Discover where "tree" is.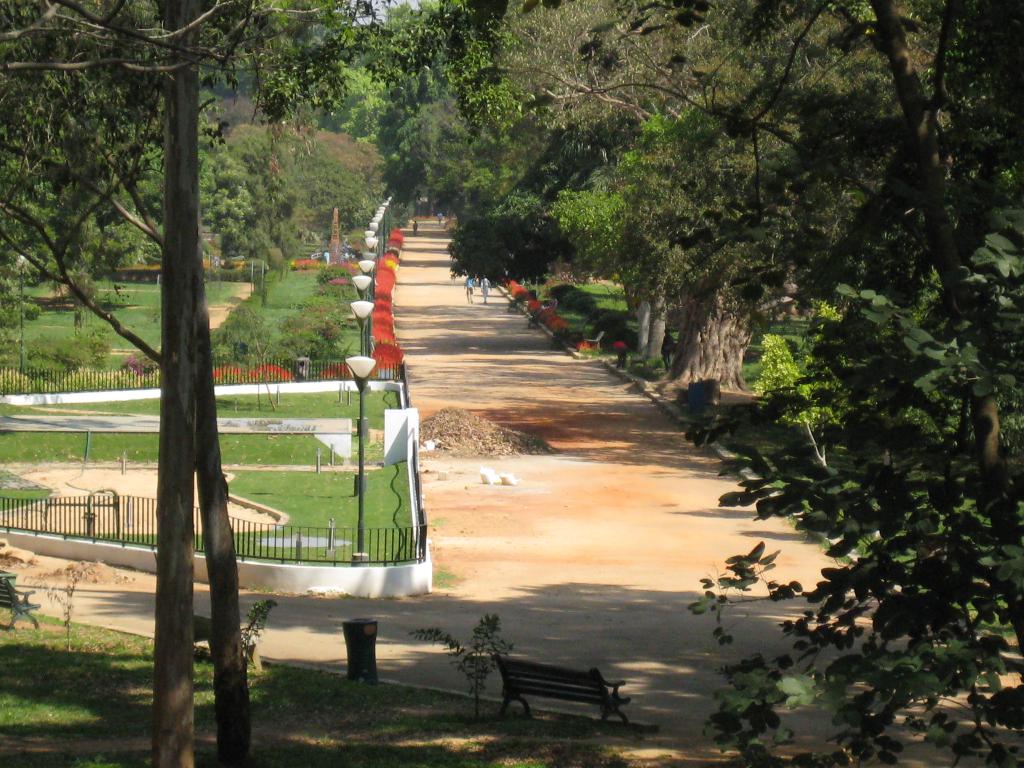
Discovered at <bbox>483, 159, 622, 312</bbox>.
